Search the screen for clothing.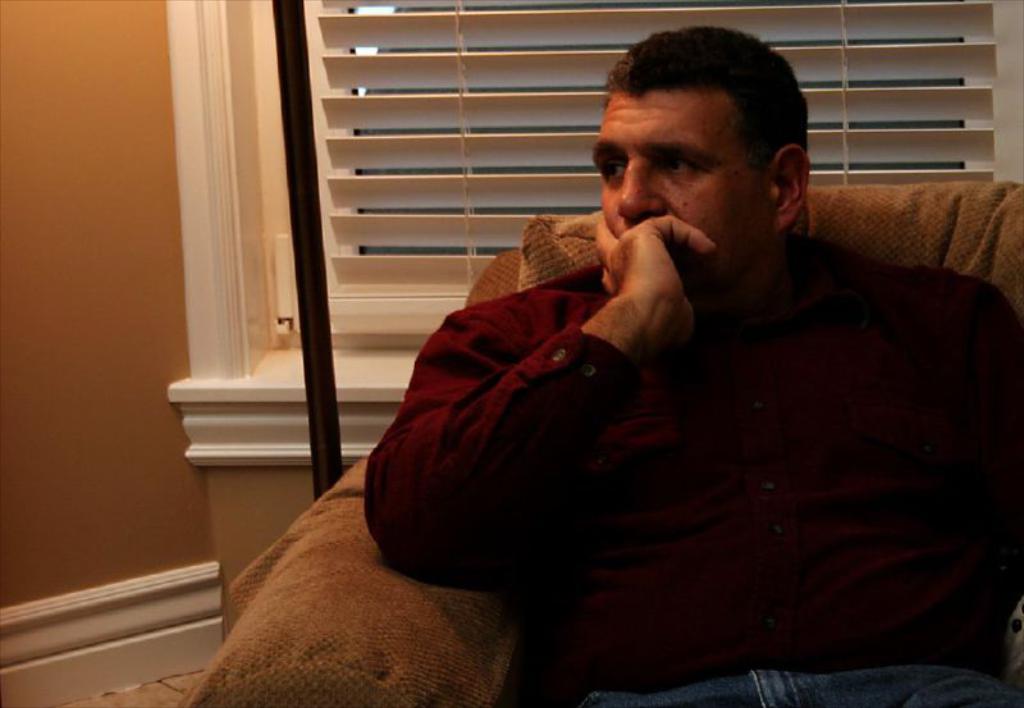
Found at 349/200/909/649.
